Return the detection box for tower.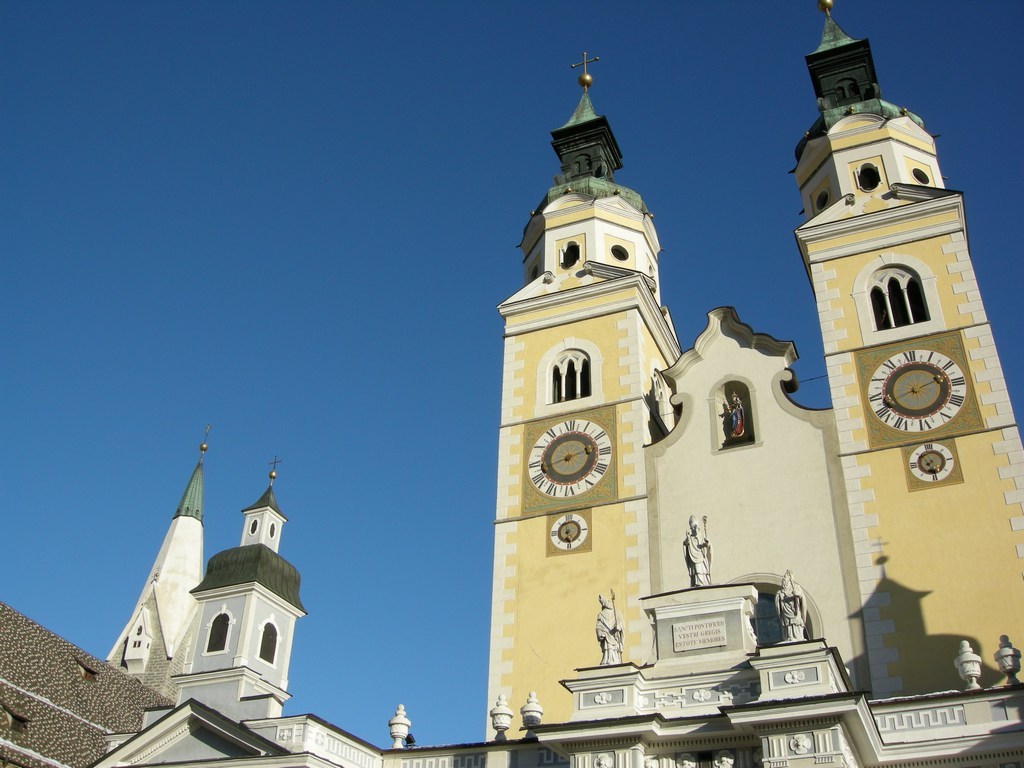
474 65 656 740.
